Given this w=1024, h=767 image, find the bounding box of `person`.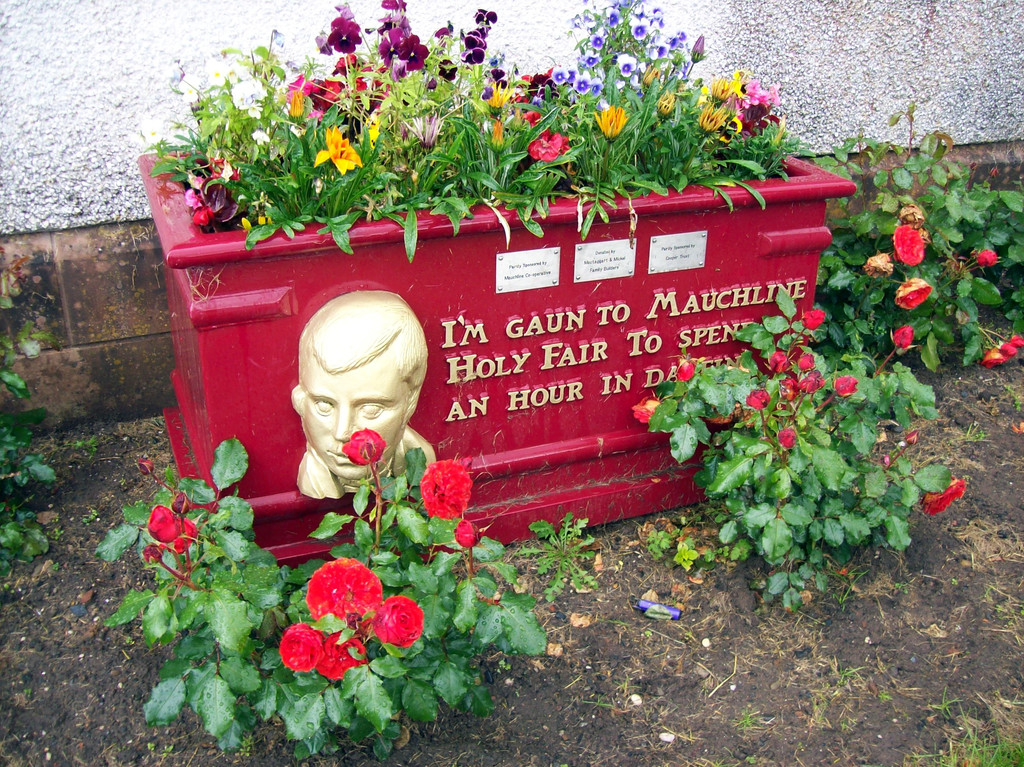
[x1=284, y1=282, x2=449, y2=509].
